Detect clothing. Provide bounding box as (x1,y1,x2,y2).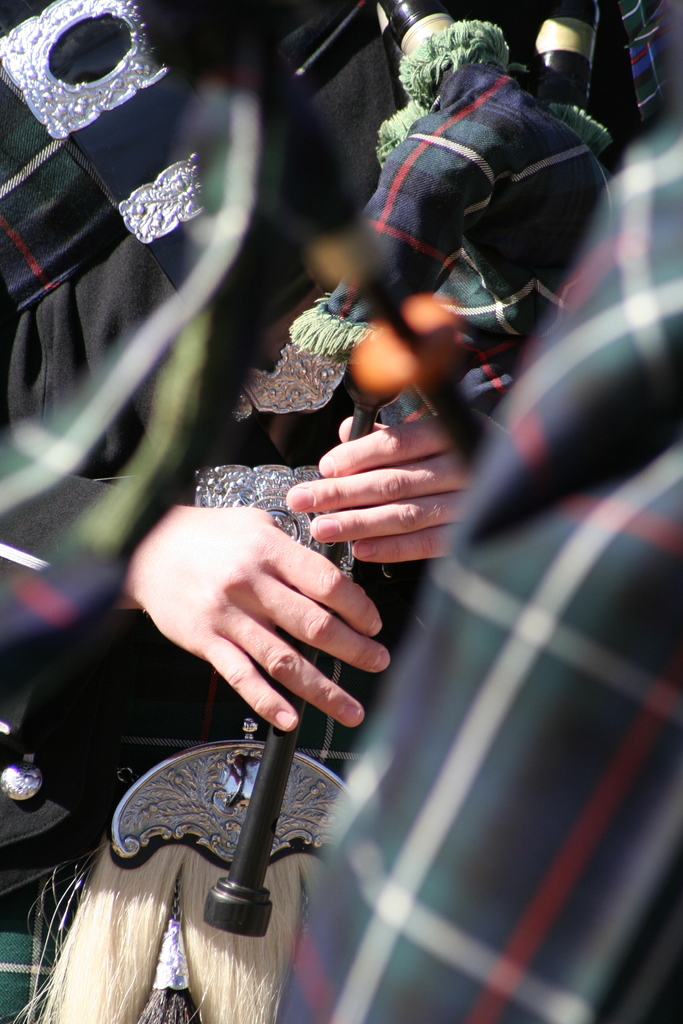
(340,1,629,361).
